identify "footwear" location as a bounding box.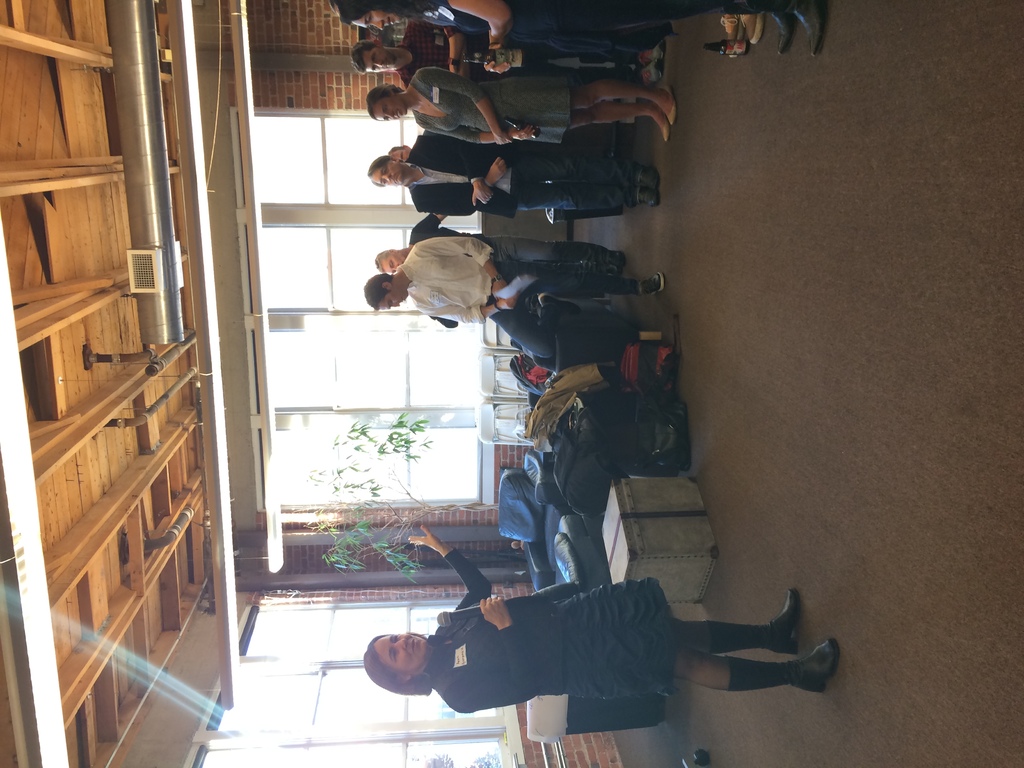
620 250 627 266.
